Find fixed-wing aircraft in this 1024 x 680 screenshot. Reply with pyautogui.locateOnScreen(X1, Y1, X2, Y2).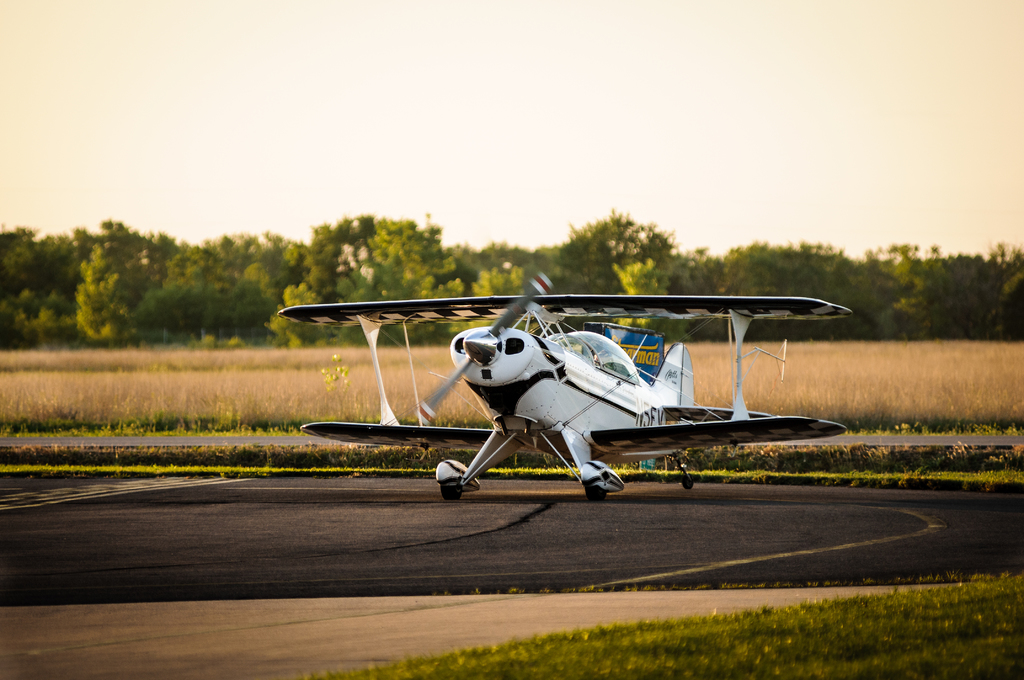
pyautogui.locateOnScreen(278, 265, 850, 506).
